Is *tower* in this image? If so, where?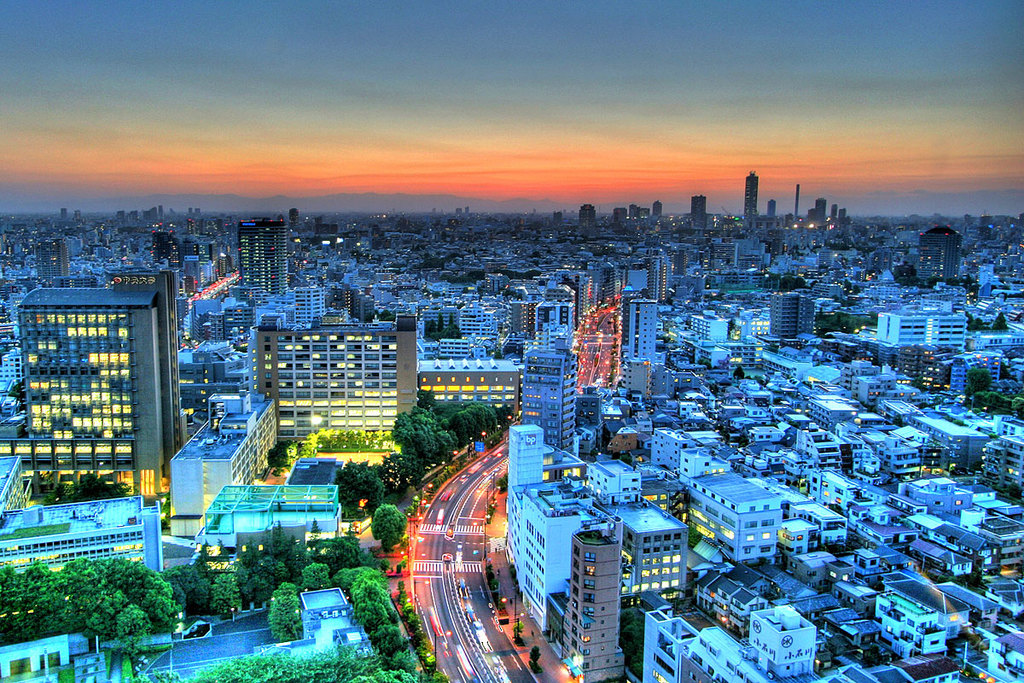
Yes, at box(654, 201, 660, 217).
